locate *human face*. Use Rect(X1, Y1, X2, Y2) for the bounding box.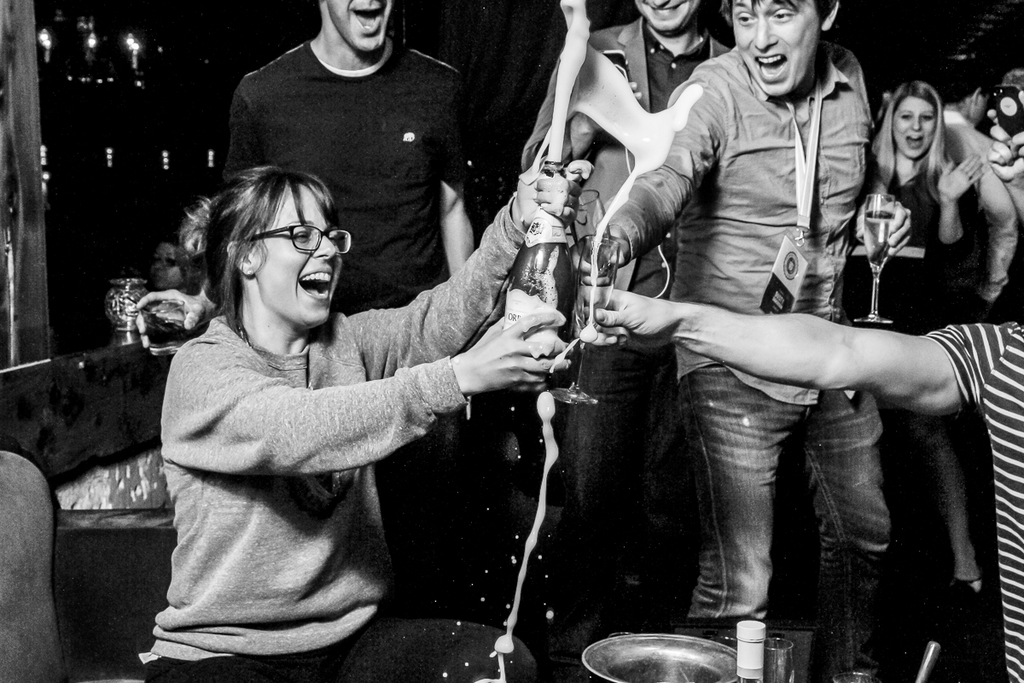
Rect(259, 190, 342, 327).
